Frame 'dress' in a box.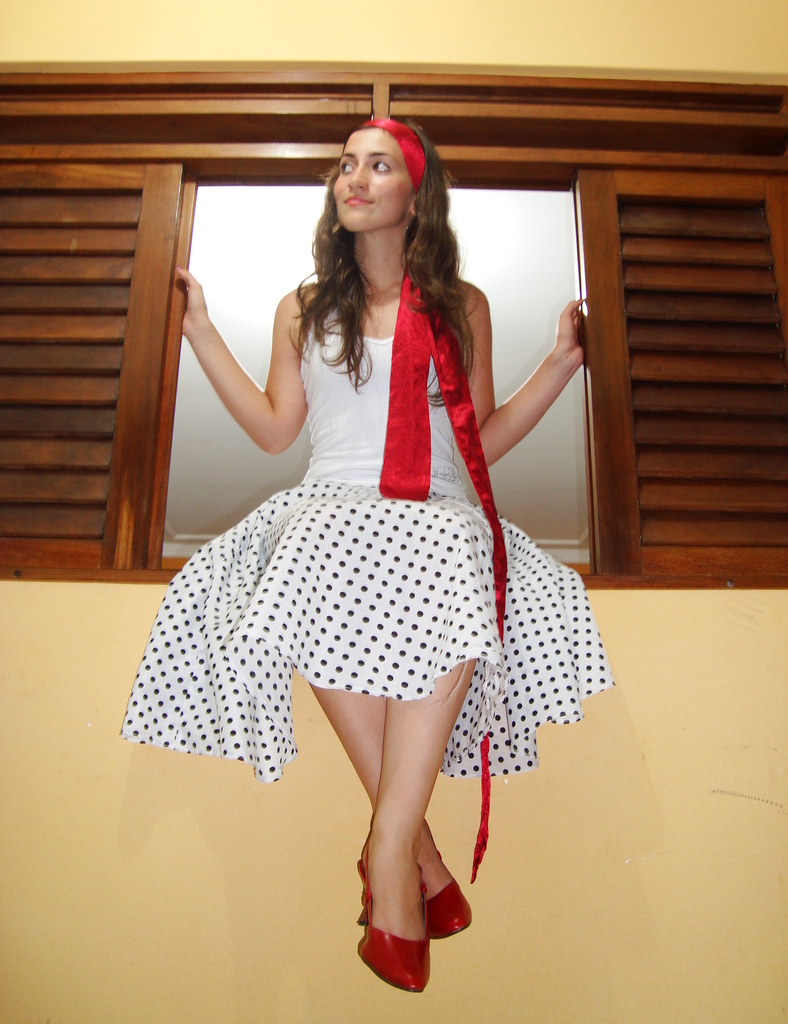
<bbox>117, 307, 615, 883</bbox>.
